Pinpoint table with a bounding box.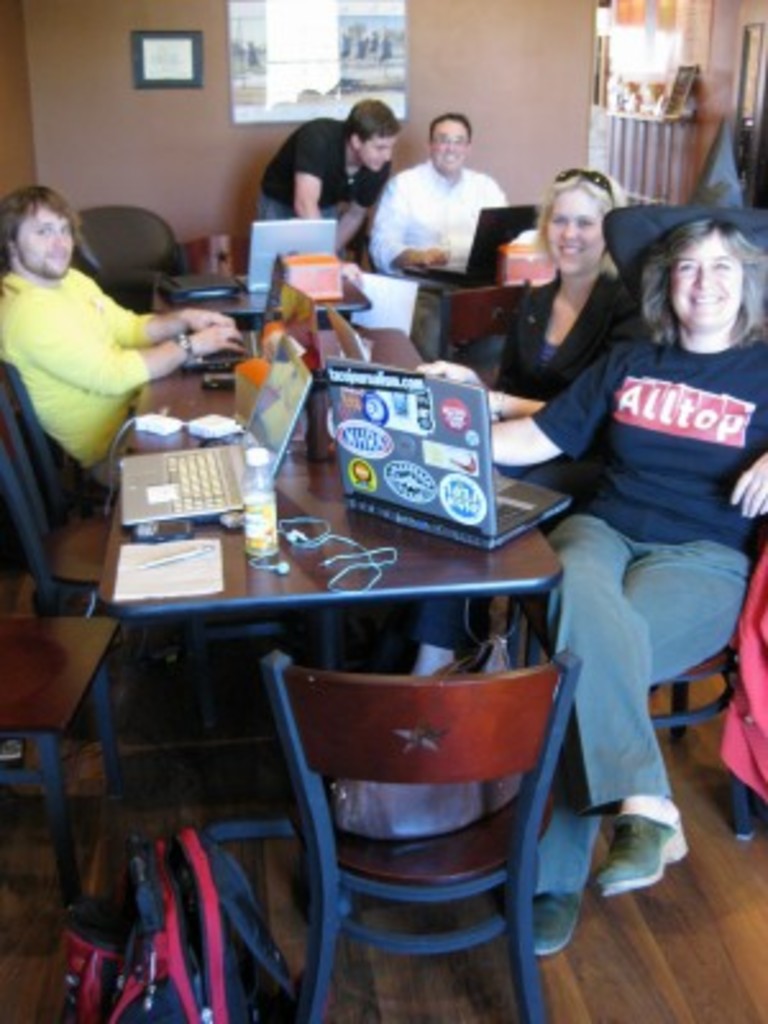
left=410, top=264, right=556, bottom=353.
